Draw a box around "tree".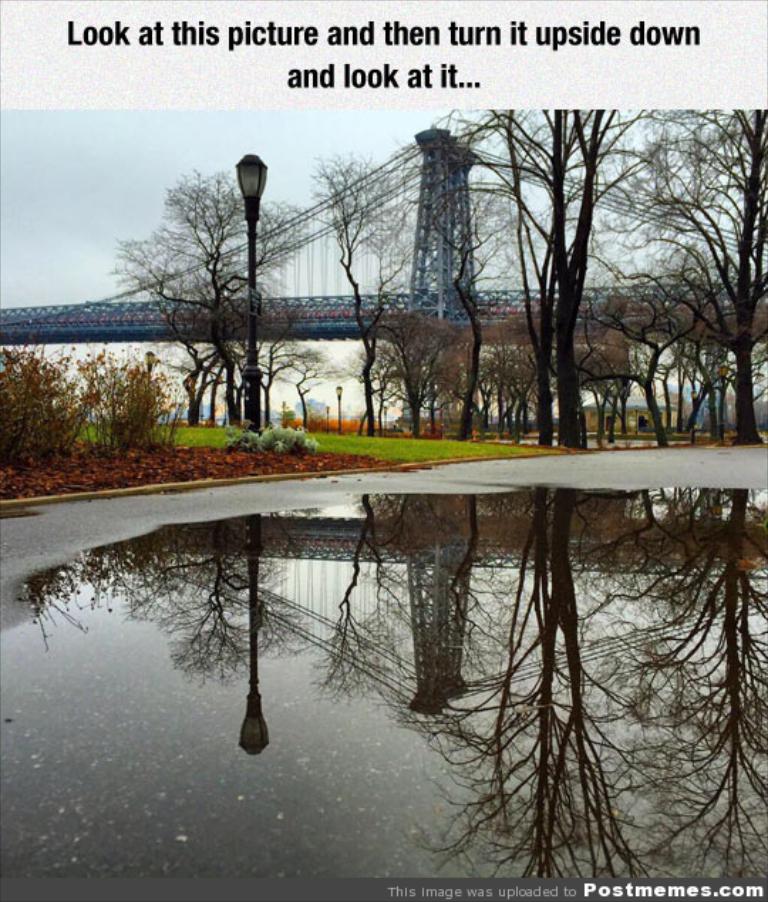
[489,92,617,445].
